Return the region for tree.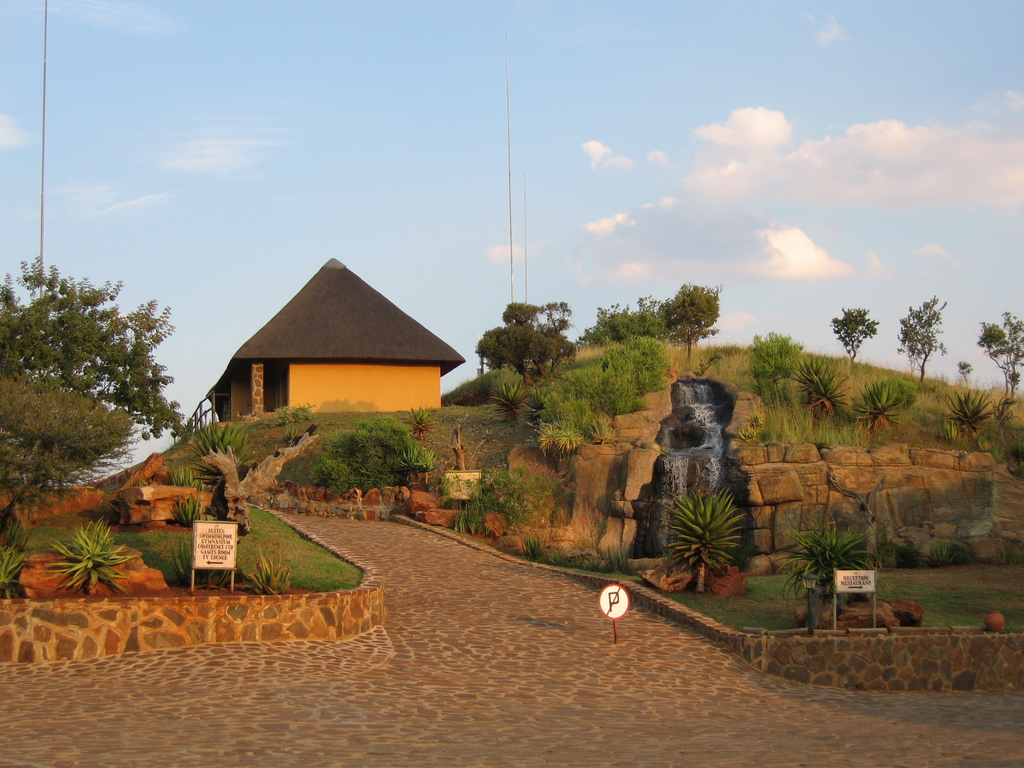
box=[833, 296, 888, 379].
